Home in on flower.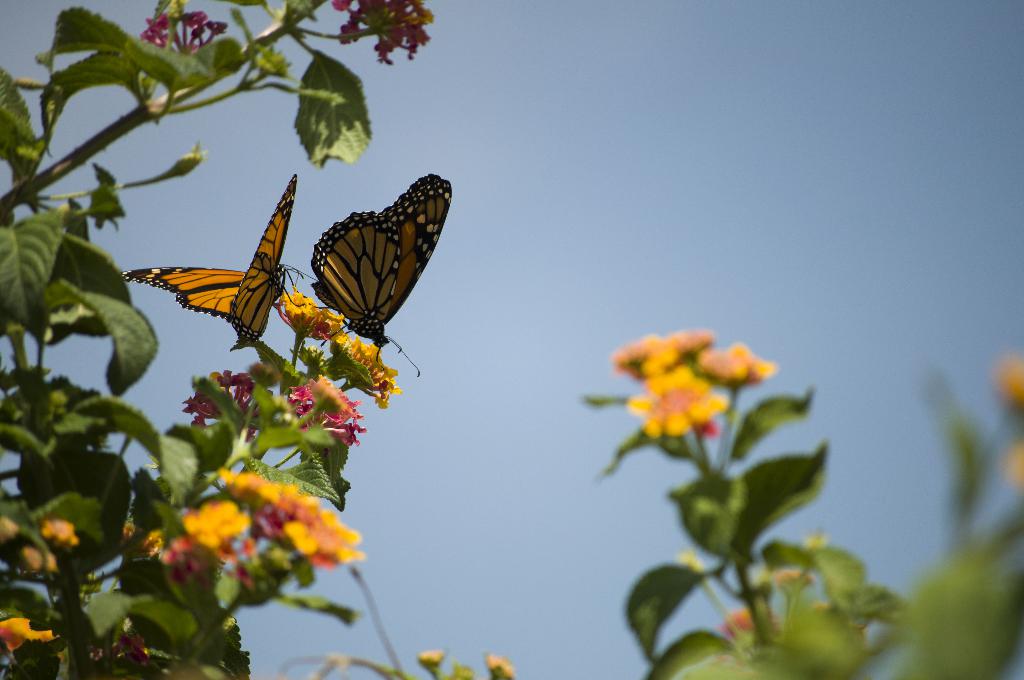
Homed in at 614/324/772/380.
